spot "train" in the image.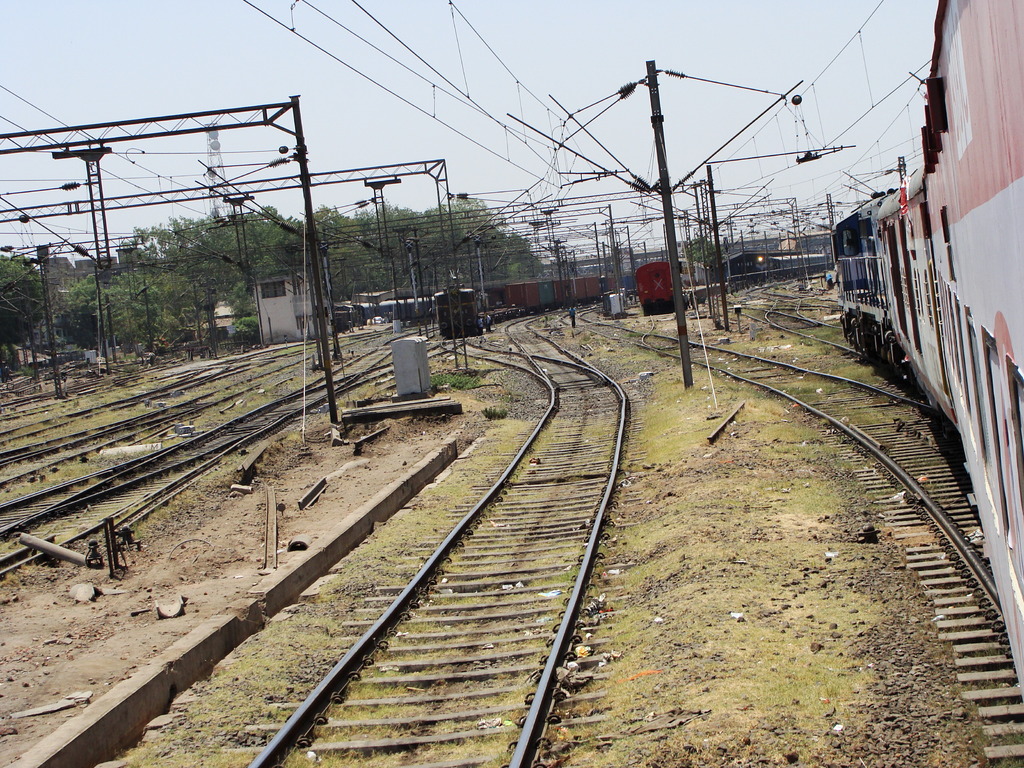
"train" found at [435,278,629,333].
